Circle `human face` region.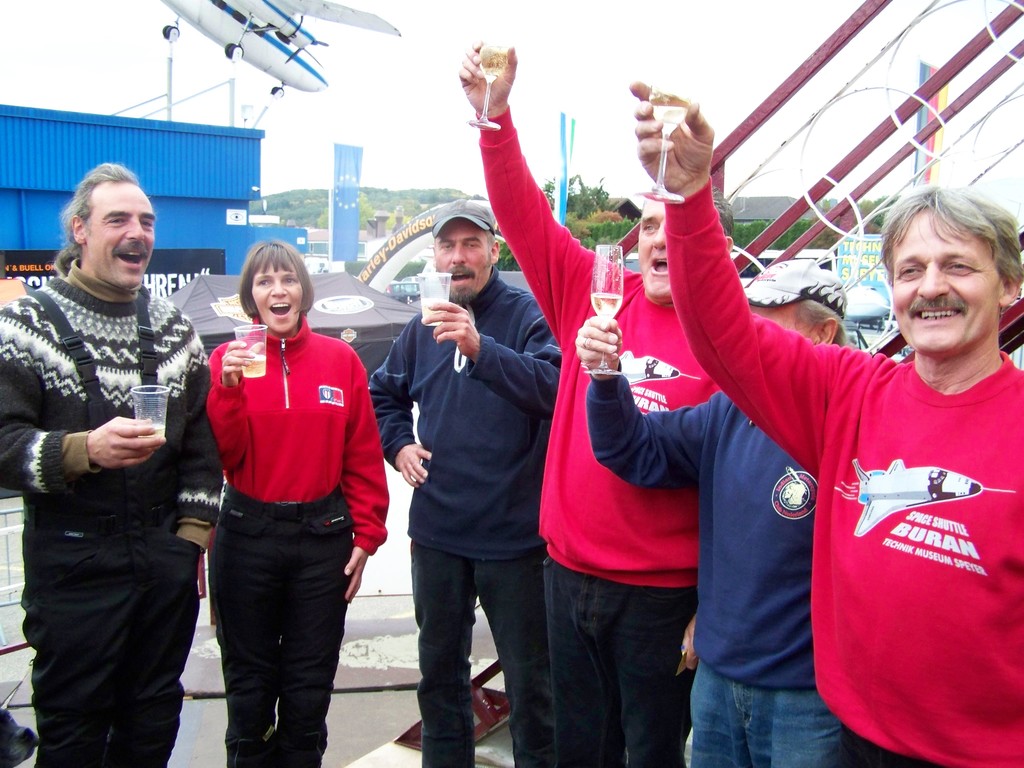
Region: rect(890, 210, 1004, 355).
